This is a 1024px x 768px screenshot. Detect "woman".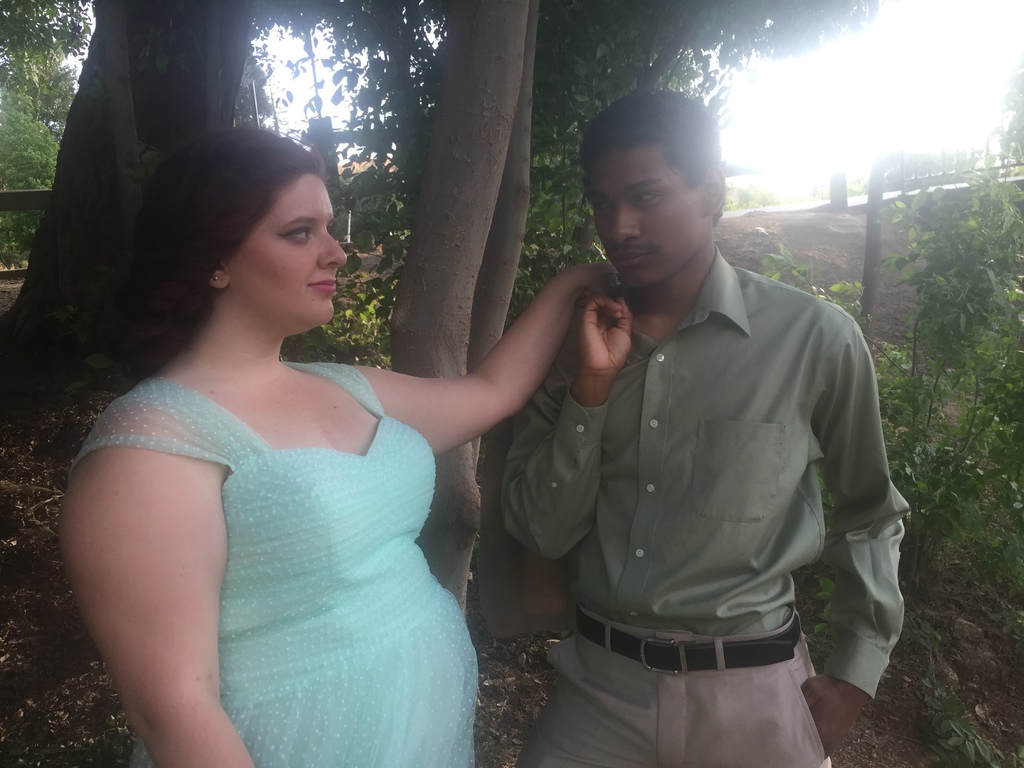
[33, 127, 543, 762].
